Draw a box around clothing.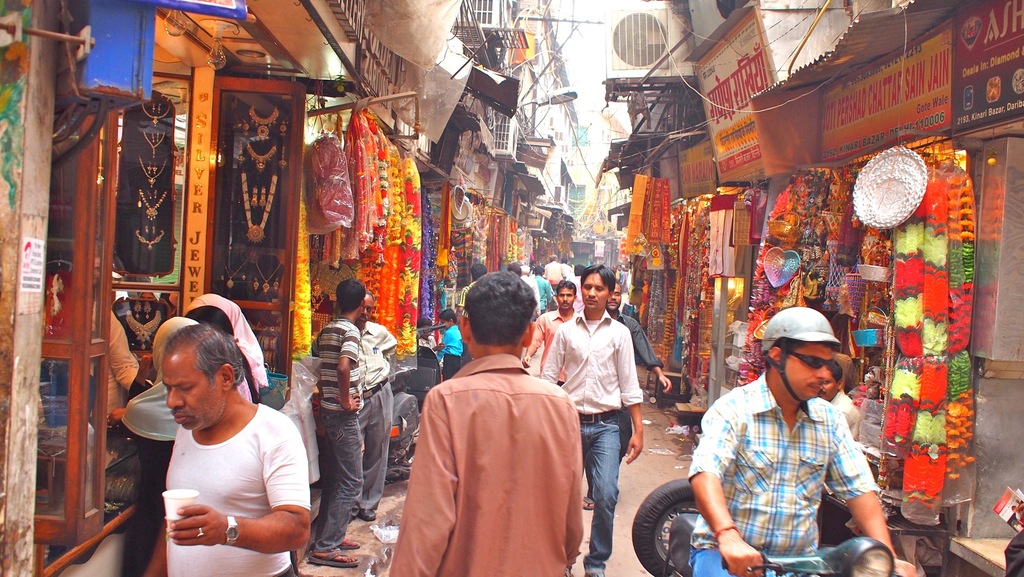
detection(687, 370, 881, 576).
